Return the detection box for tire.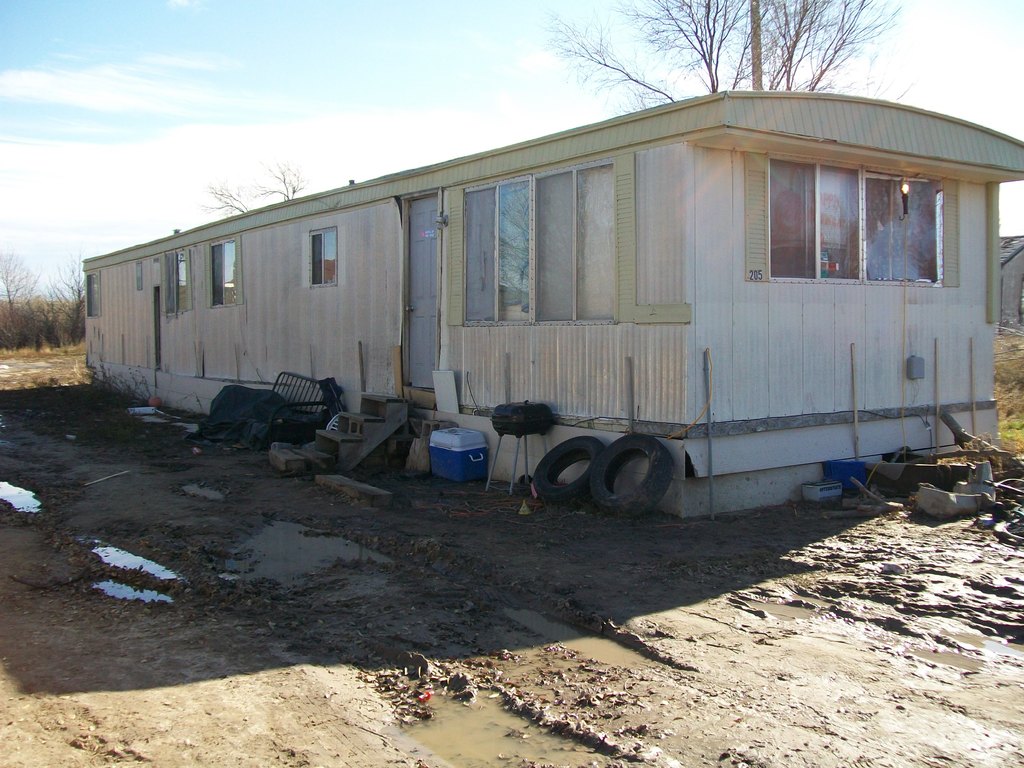
BBox(531, 436, 604, 511).
